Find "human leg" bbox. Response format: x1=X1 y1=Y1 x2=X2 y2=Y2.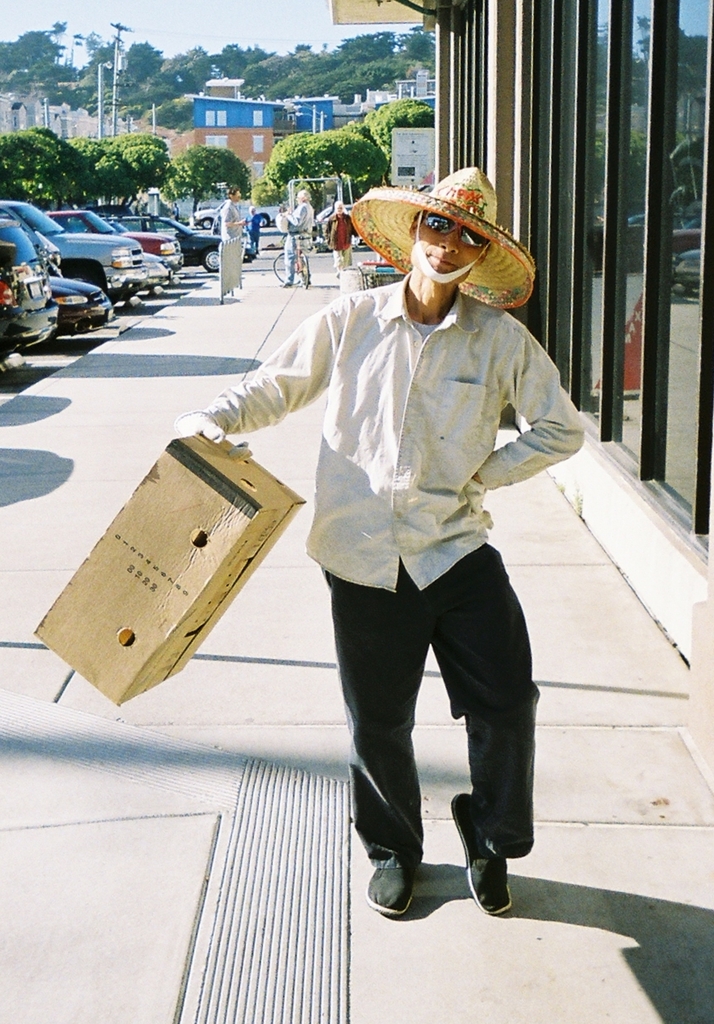
x1=443 y1=552 x2=529 y2=926.
